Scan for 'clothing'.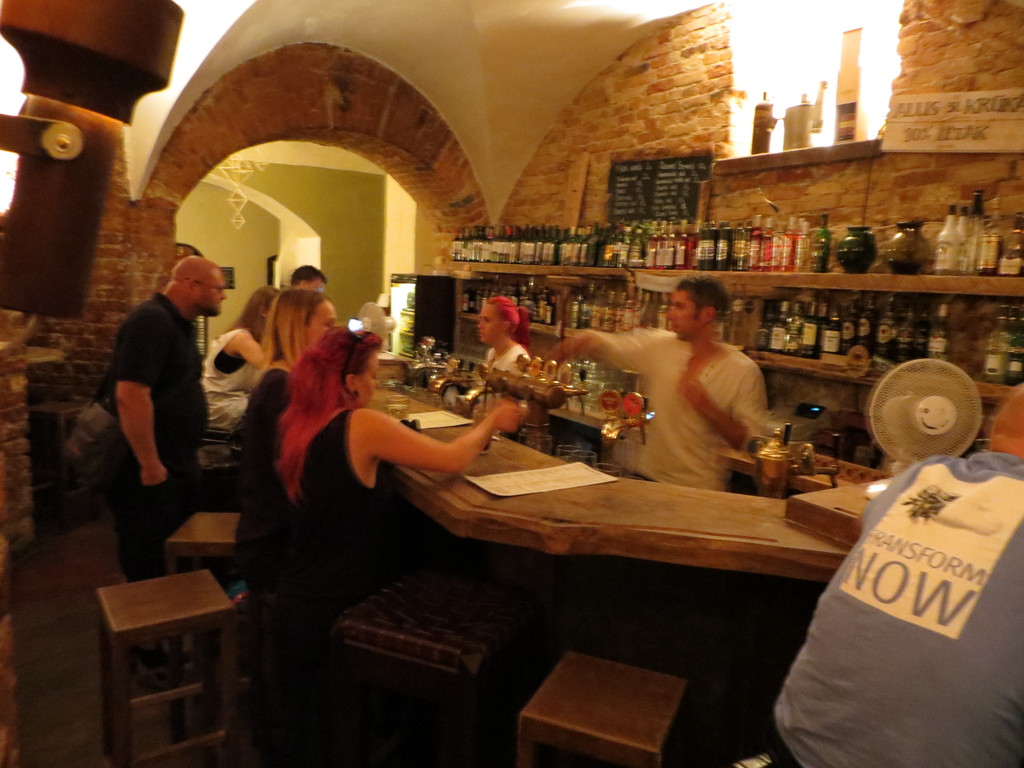
Scan result: (left=477, top=340, right=532, bottom=439).
